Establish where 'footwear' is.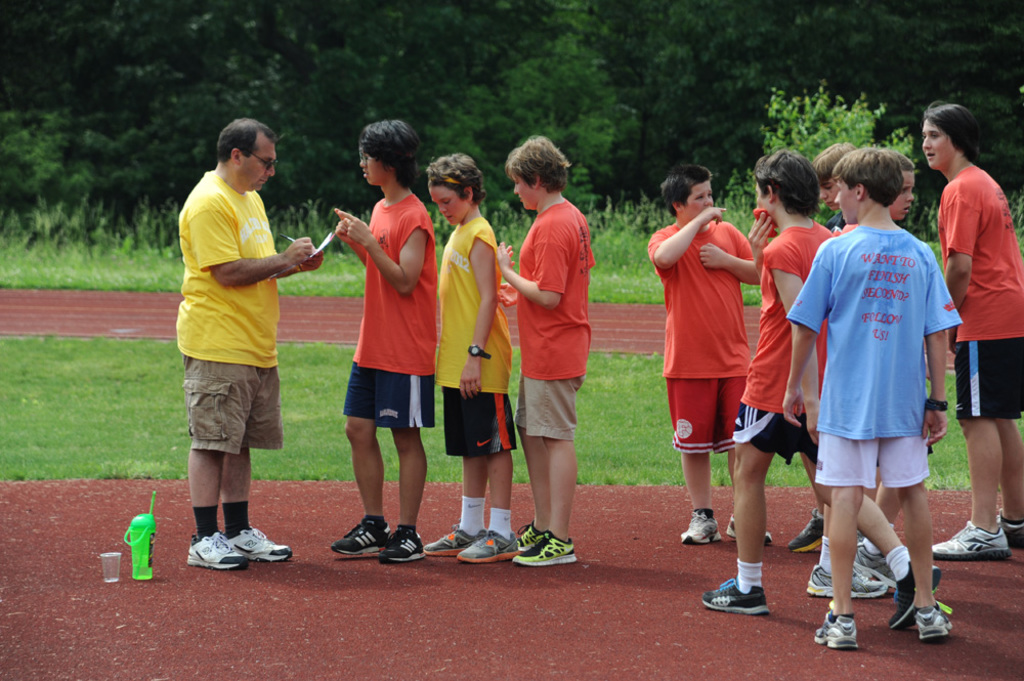
Established at (x1=457, y1=534, x2=520, y2=564).
